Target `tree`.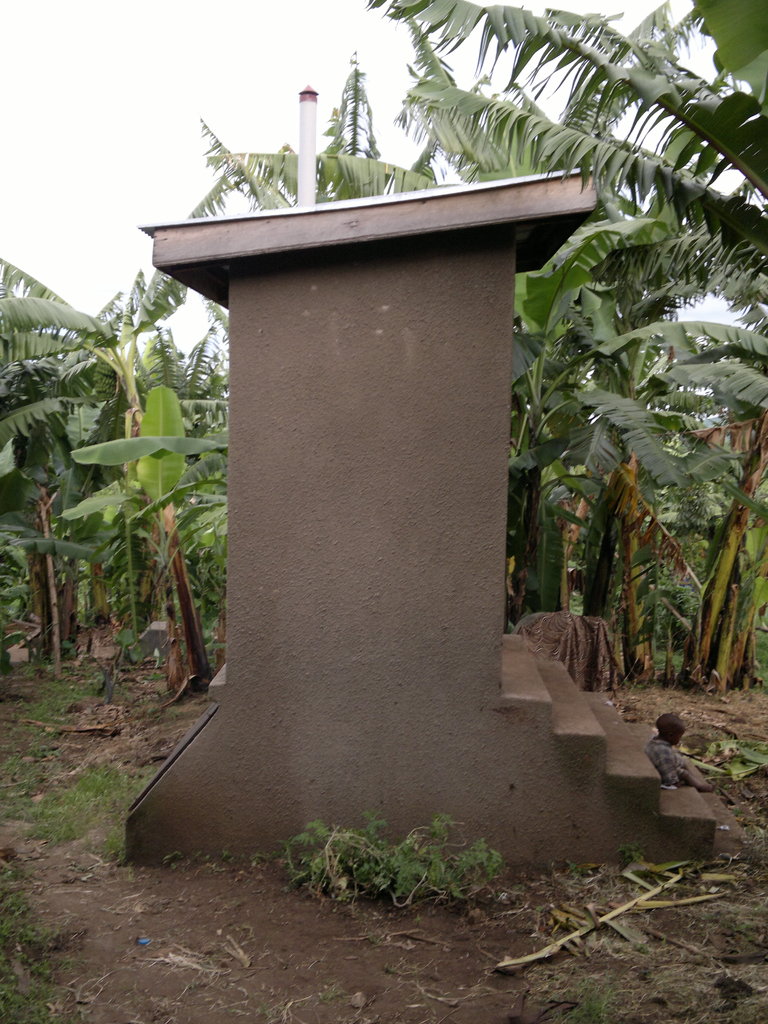
Target region: Rect(60, 380, 222, 695).
